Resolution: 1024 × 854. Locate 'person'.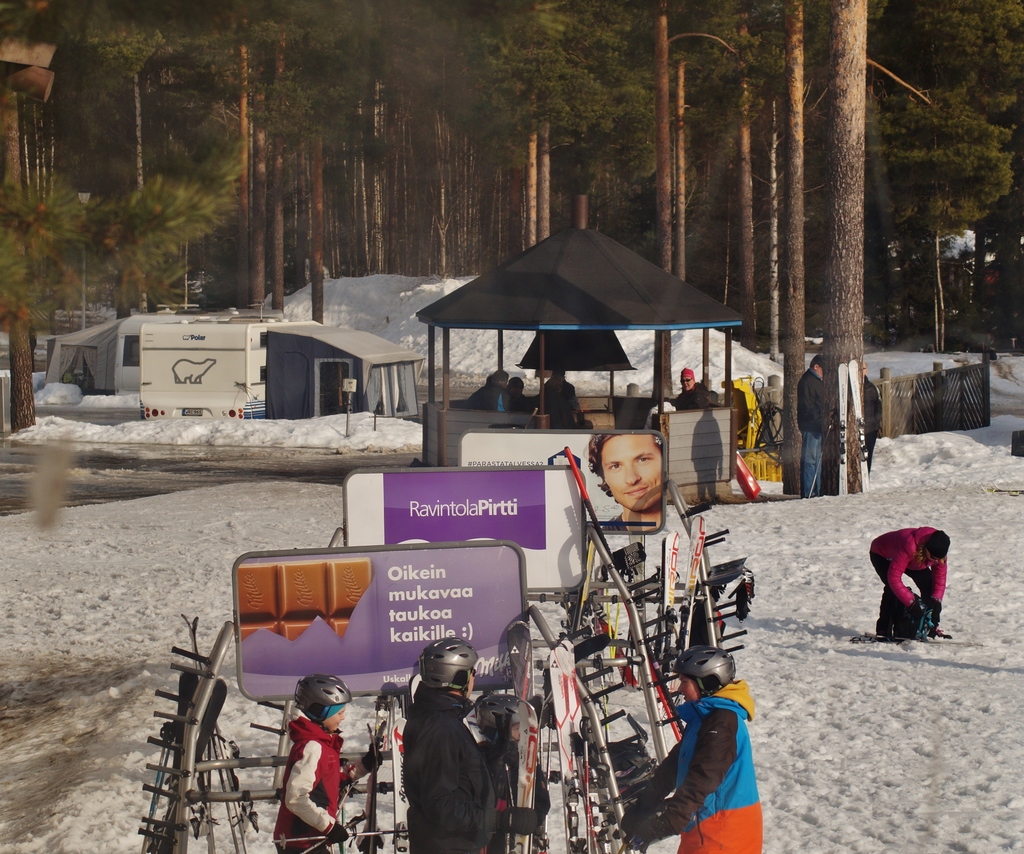
(864,359,886,480).
